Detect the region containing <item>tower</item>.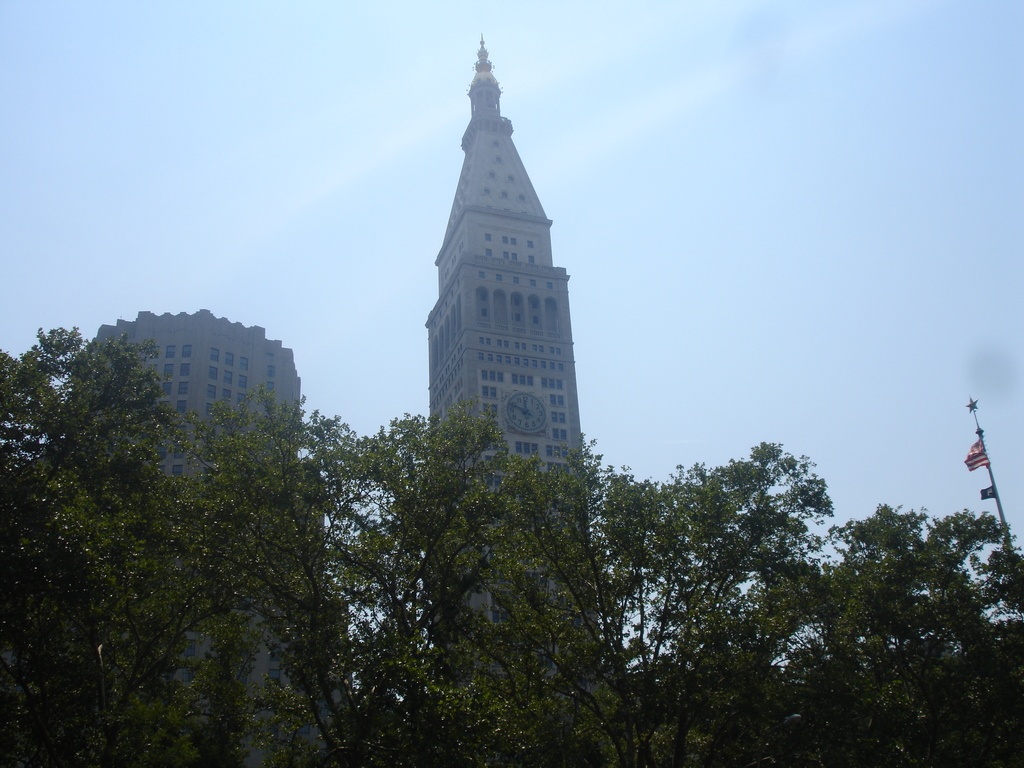
(x1=426, y1=29, x2=593, y2=676).
